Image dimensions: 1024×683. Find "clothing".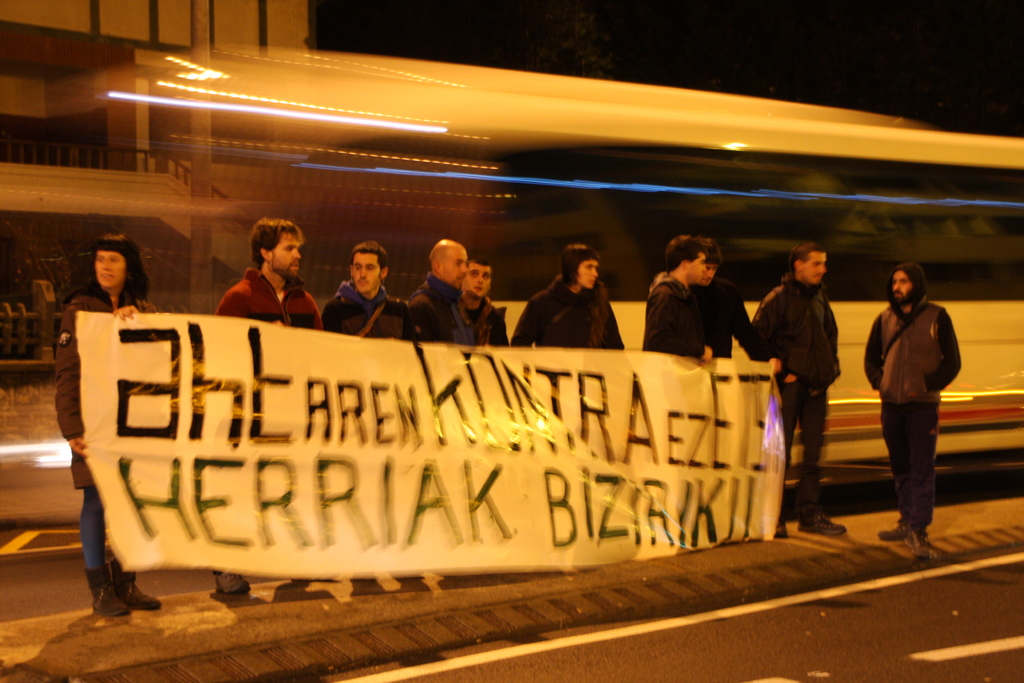
516,288,626,348.
